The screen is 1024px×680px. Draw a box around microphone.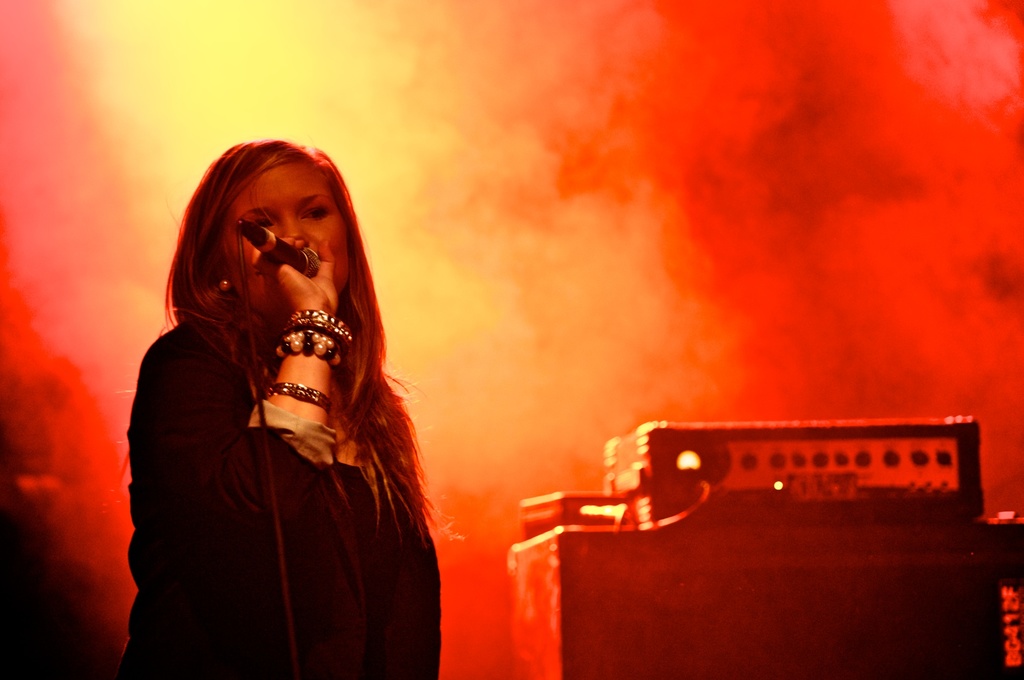
pyautogui.locateOnScreen(237, 219, 322, 276).
